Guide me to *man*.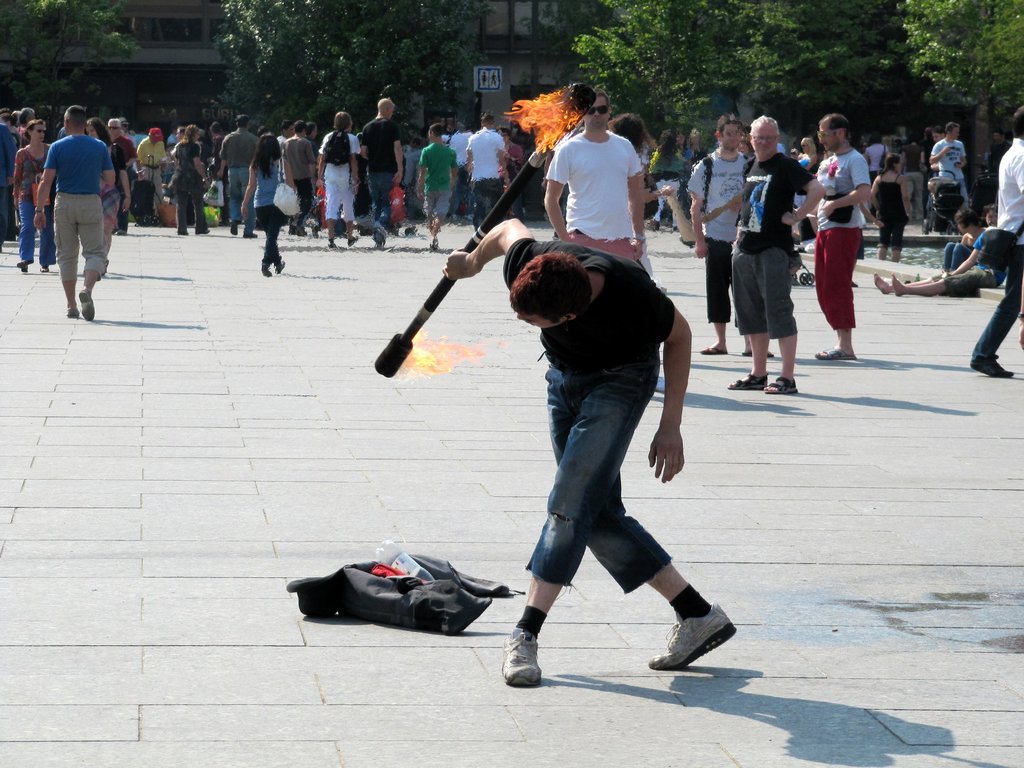
Guidance: bbox=(134, 129, 172, 209).
